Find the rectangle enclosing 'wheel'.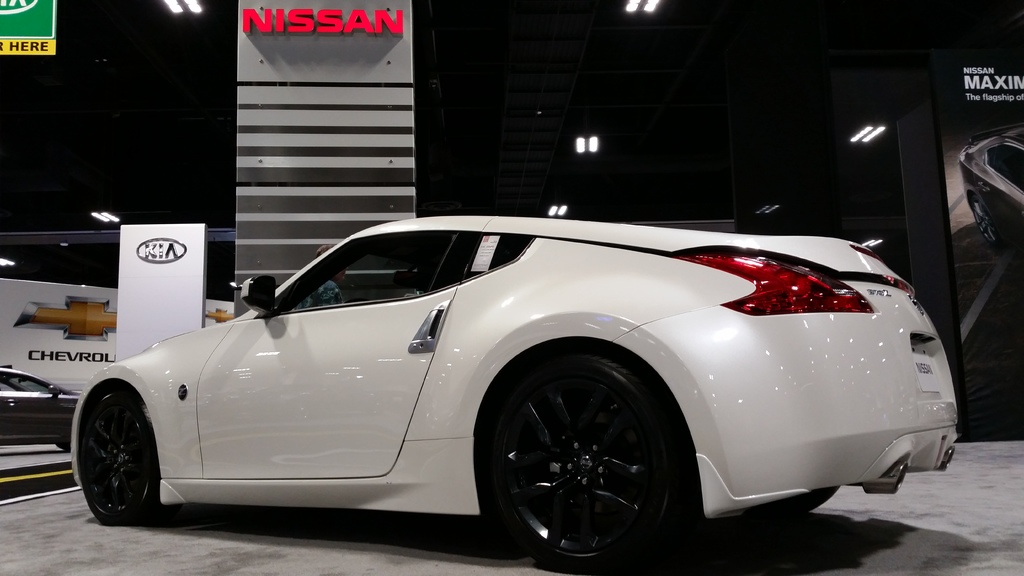
x1=81, y1=388, x2=159, y2=524.
